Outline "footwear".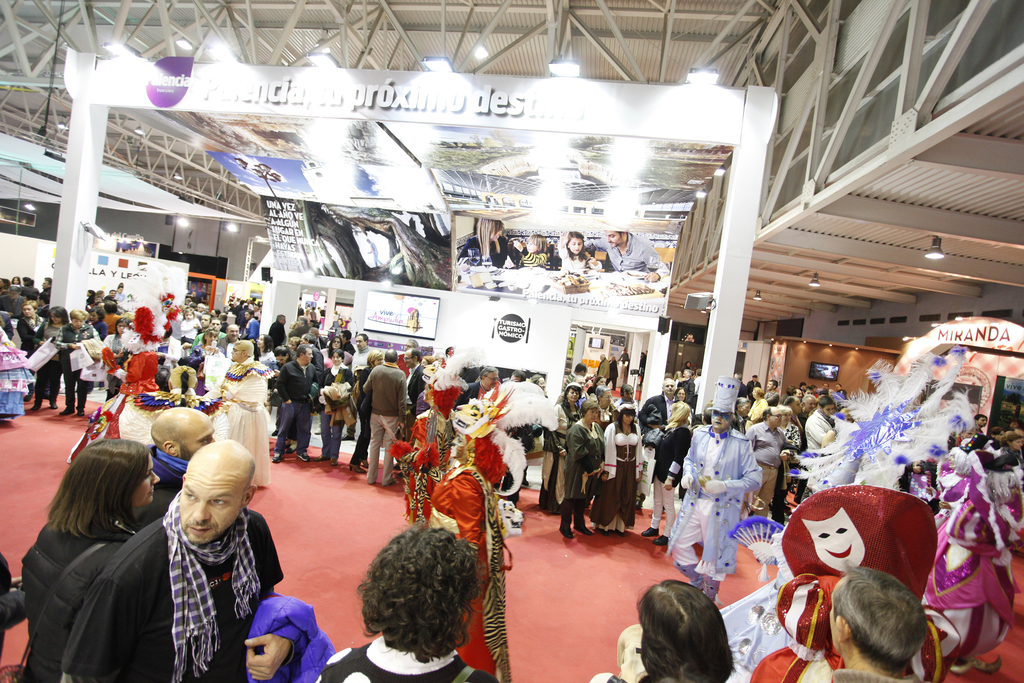
Outline: 273,452,284,465.
